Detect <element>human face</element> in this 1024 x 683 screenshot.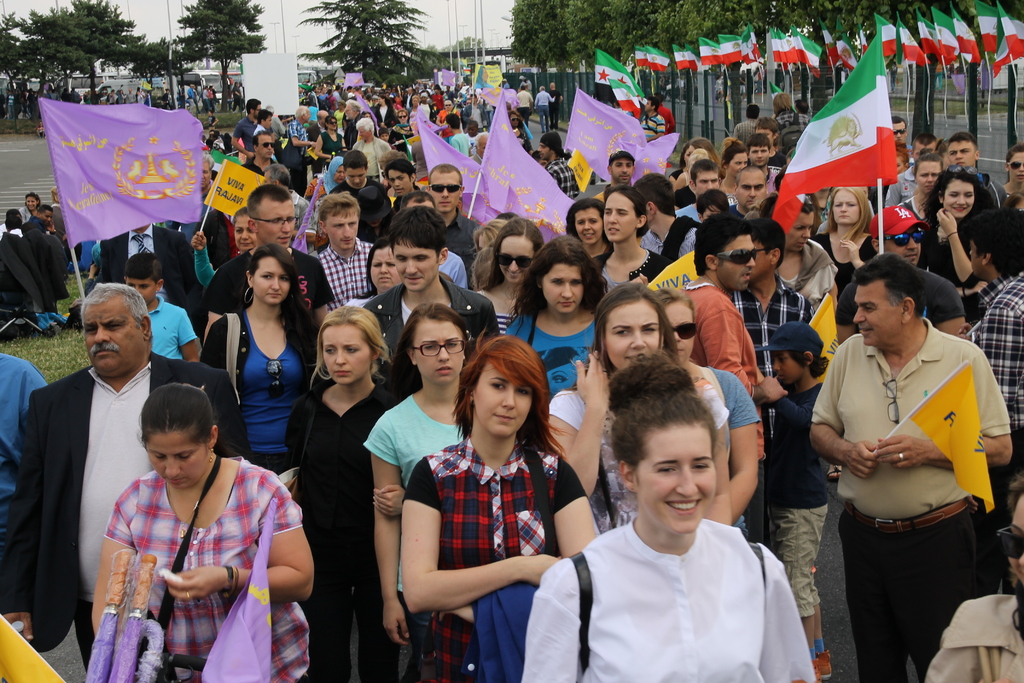
Detection: [606, 300, 659, 365].
